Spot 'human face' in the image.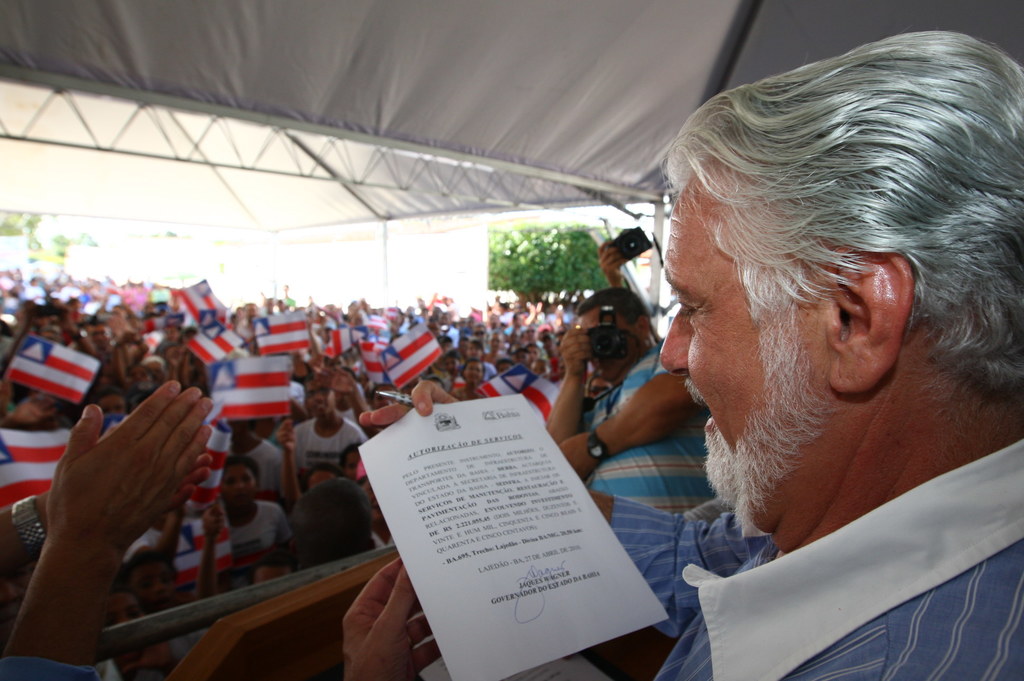
'human face' found at 224, 461, 257, 506.
